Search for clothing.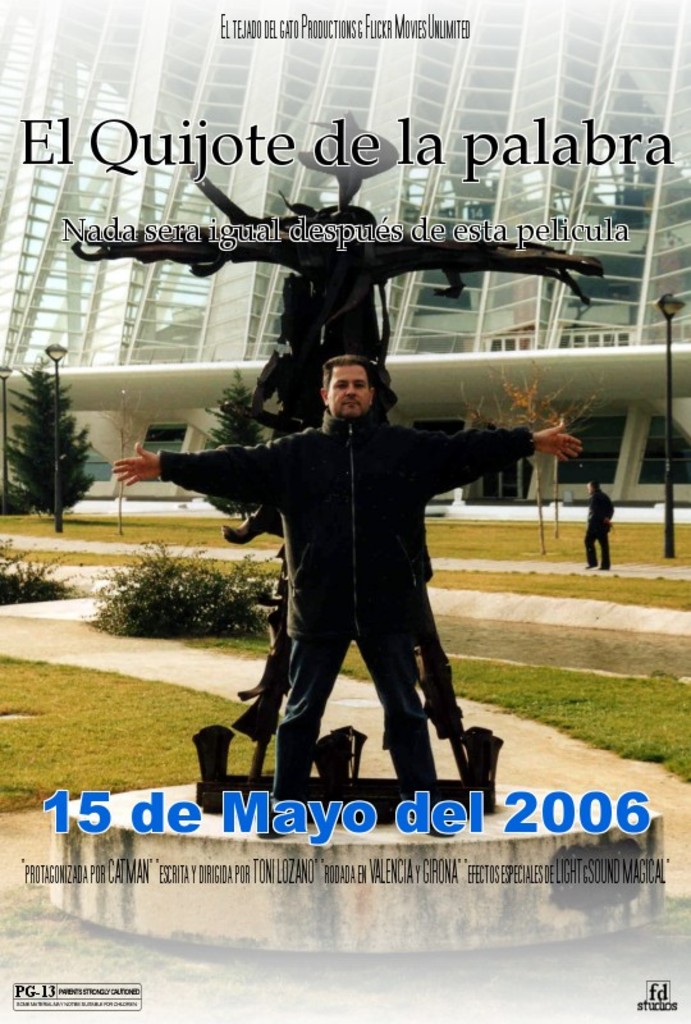
Found at bbox=(156, 357, 534, 746).
